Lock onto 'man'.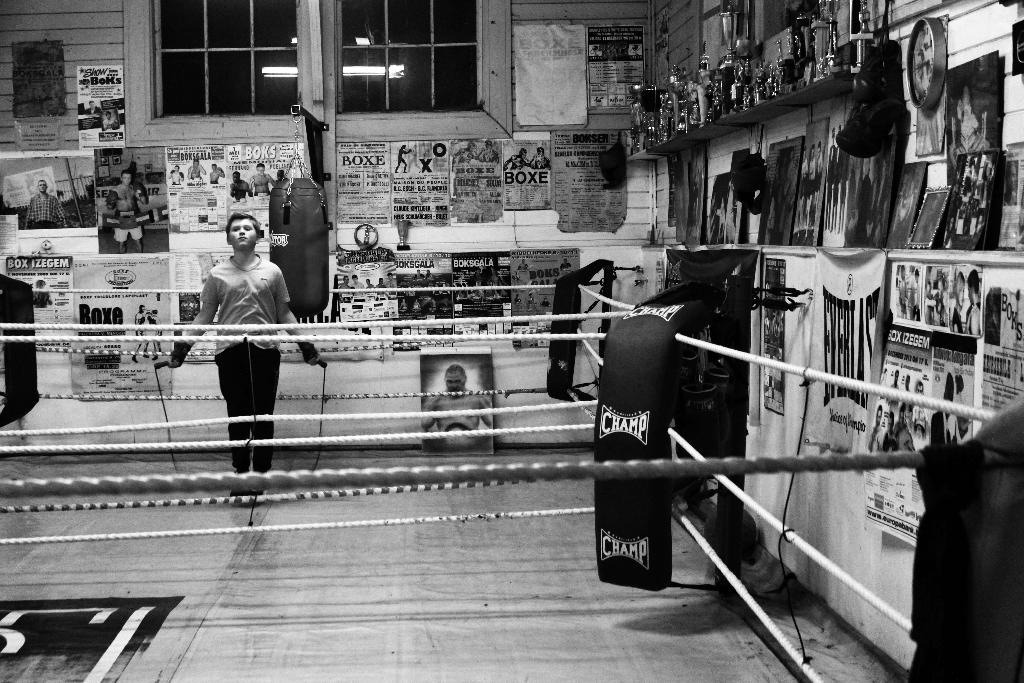
Locked: (248,160,278,197).
